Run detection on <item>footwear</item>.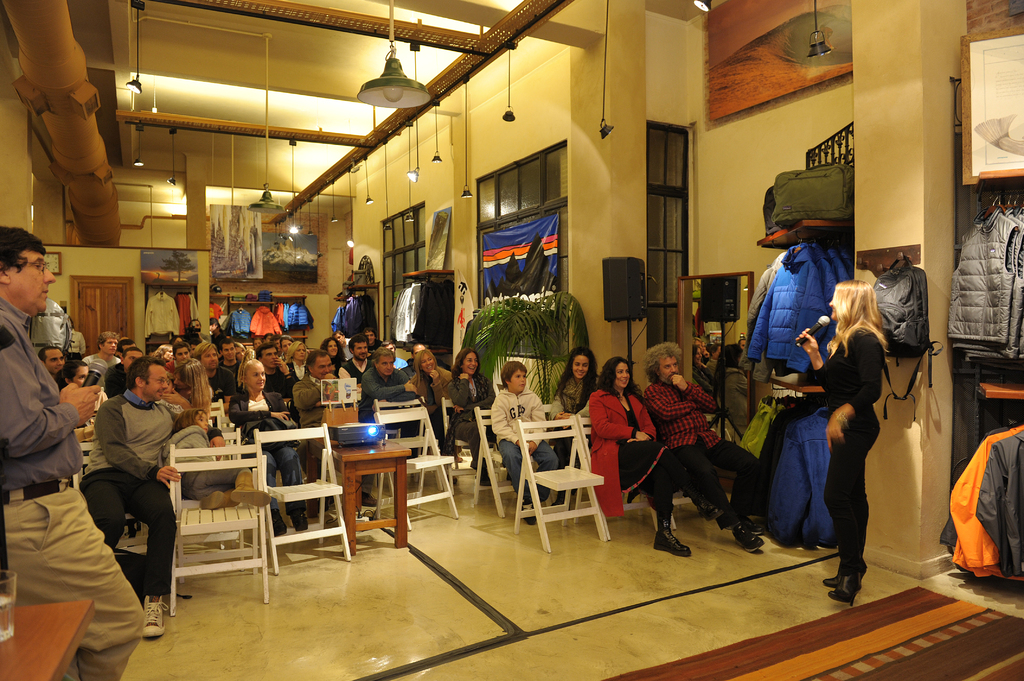
Result: [228, 468, 270, 508].
